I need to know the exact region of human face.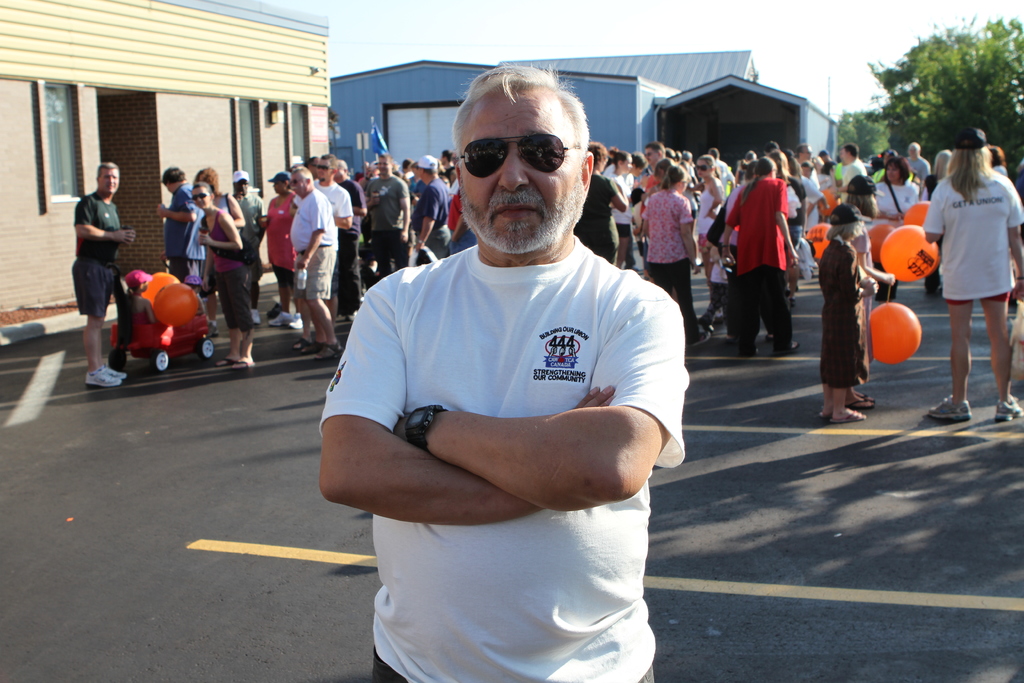
Region: locate(235, 178, 246, 197).
